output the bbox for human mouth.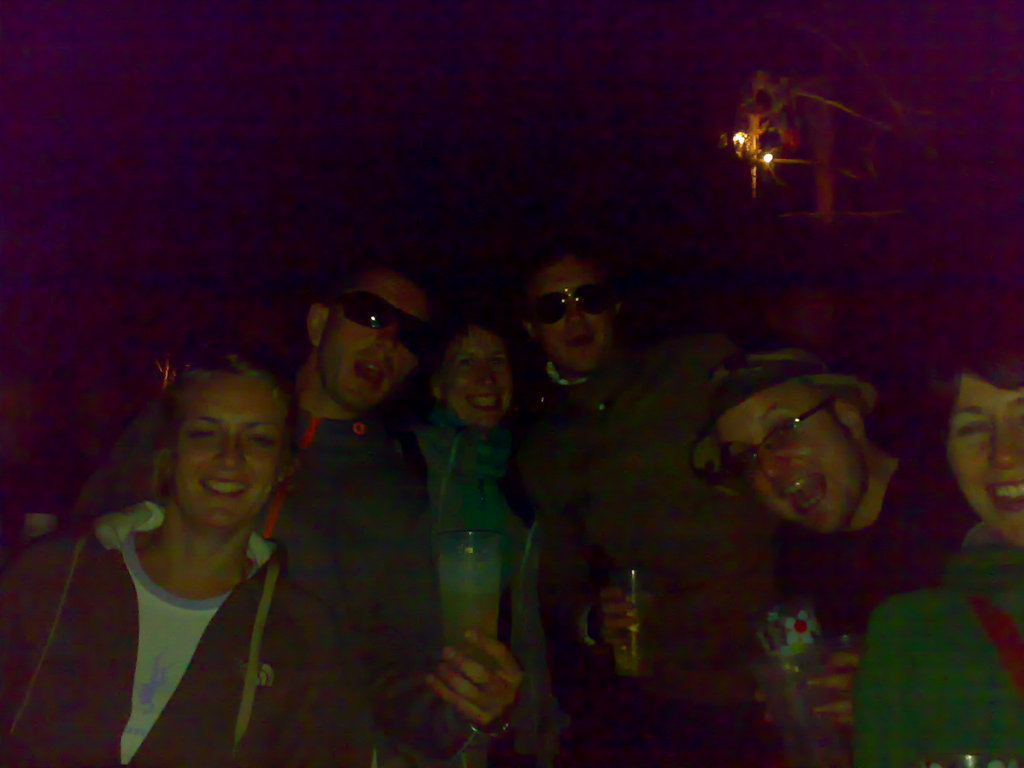
x1=789 y1=477 x2=829 y2=506.
